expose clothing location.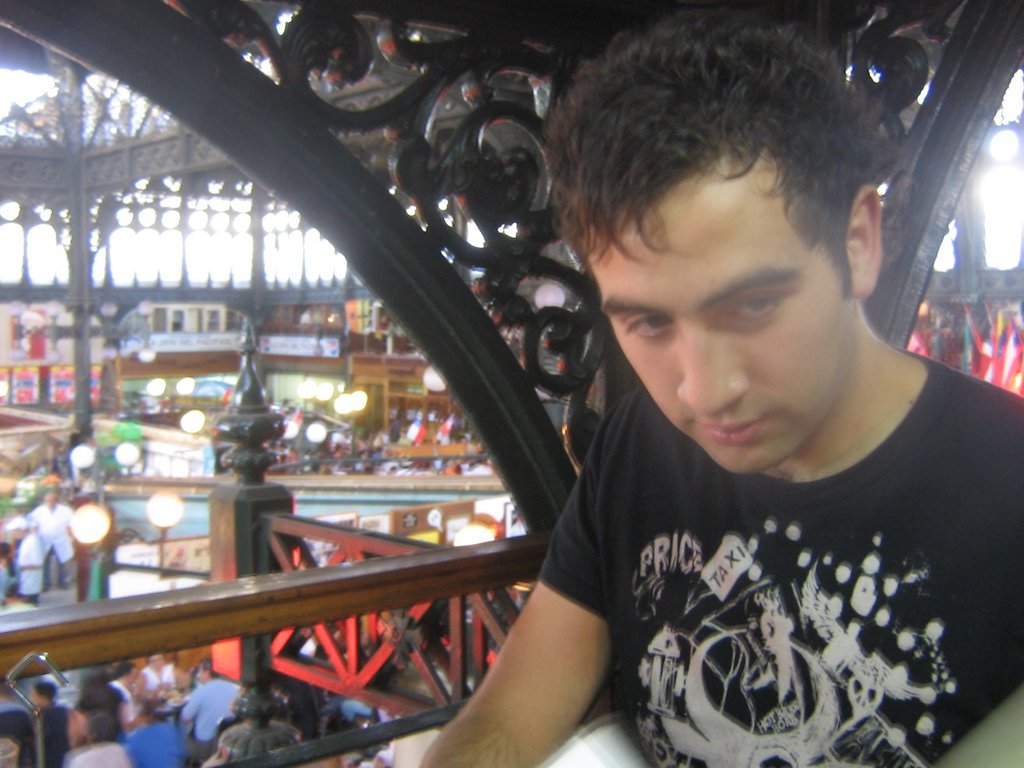
Exposed at <bbox>124, 723, 188, 767</bbox>.
